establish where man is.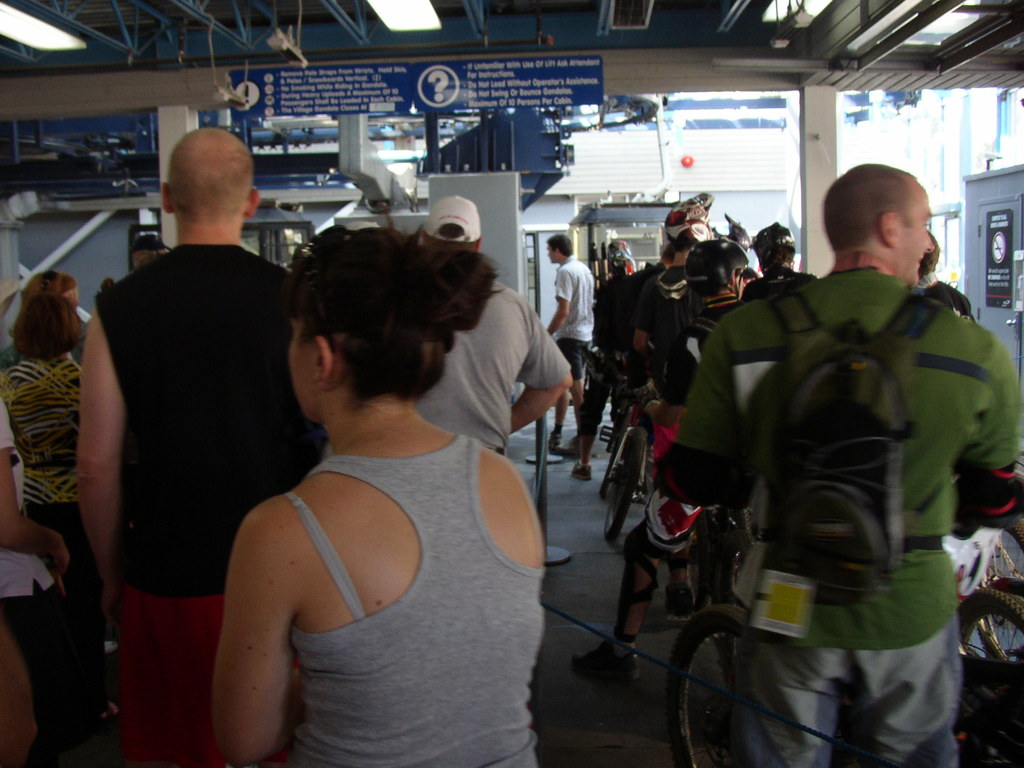
Established at rect(540, 235, 597, 452).
